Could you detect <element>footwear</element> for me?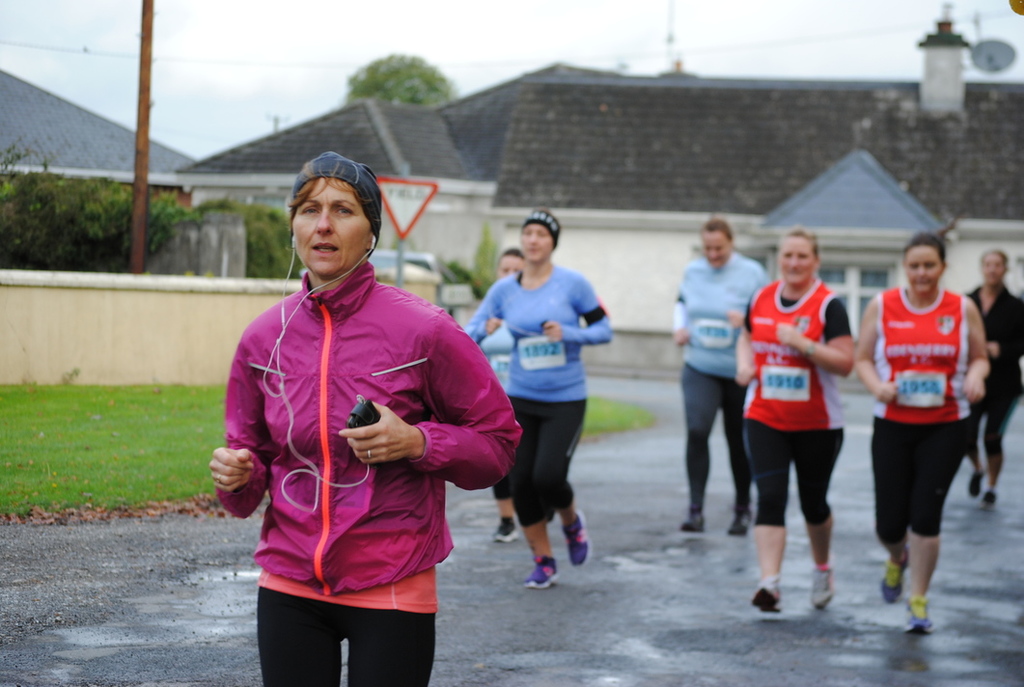
Detection result: bbox=(750, 582, 785, 616).
